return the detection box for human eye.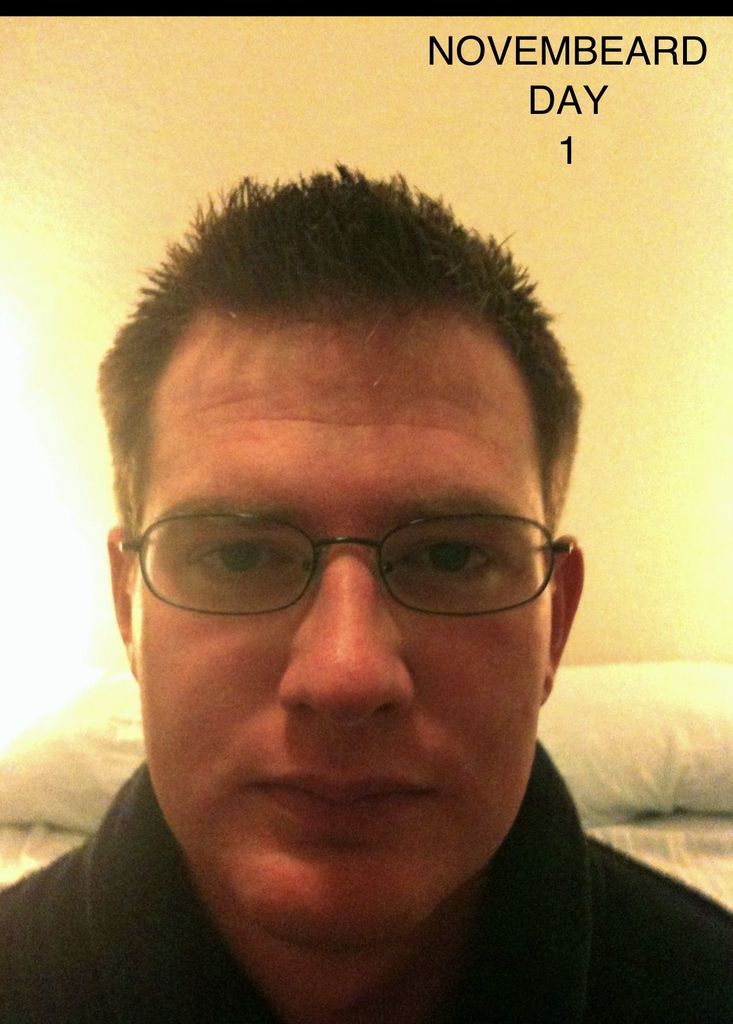
region(188, 535, 300, 586).
